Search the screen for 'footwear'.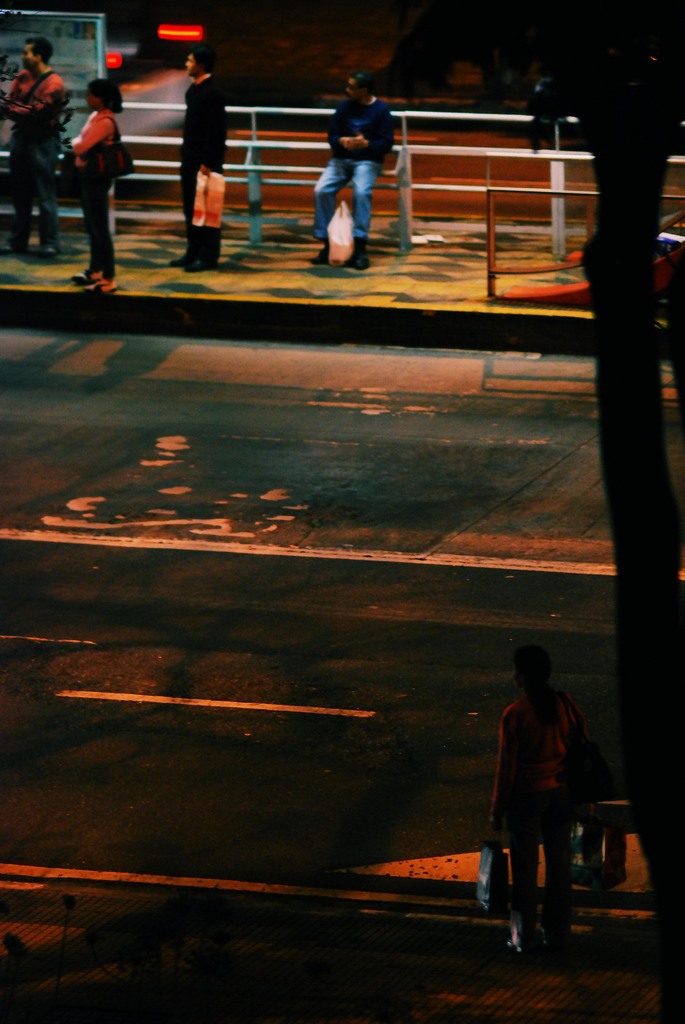
Found at x1=312, y1=235, x2=331, y2=264.
